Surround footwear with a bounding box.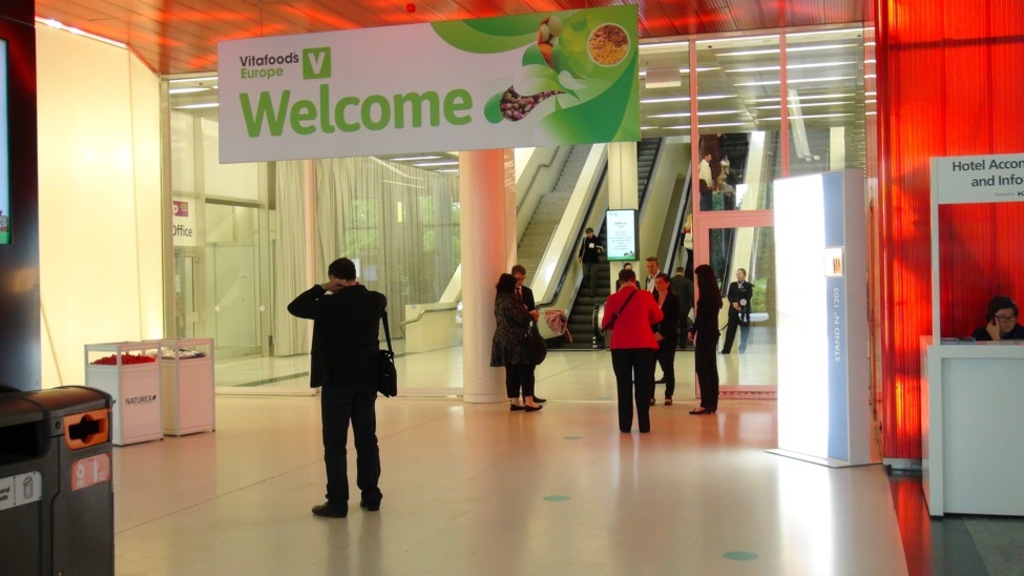
[x1=717, y1=349, x2=729, y2=358].
